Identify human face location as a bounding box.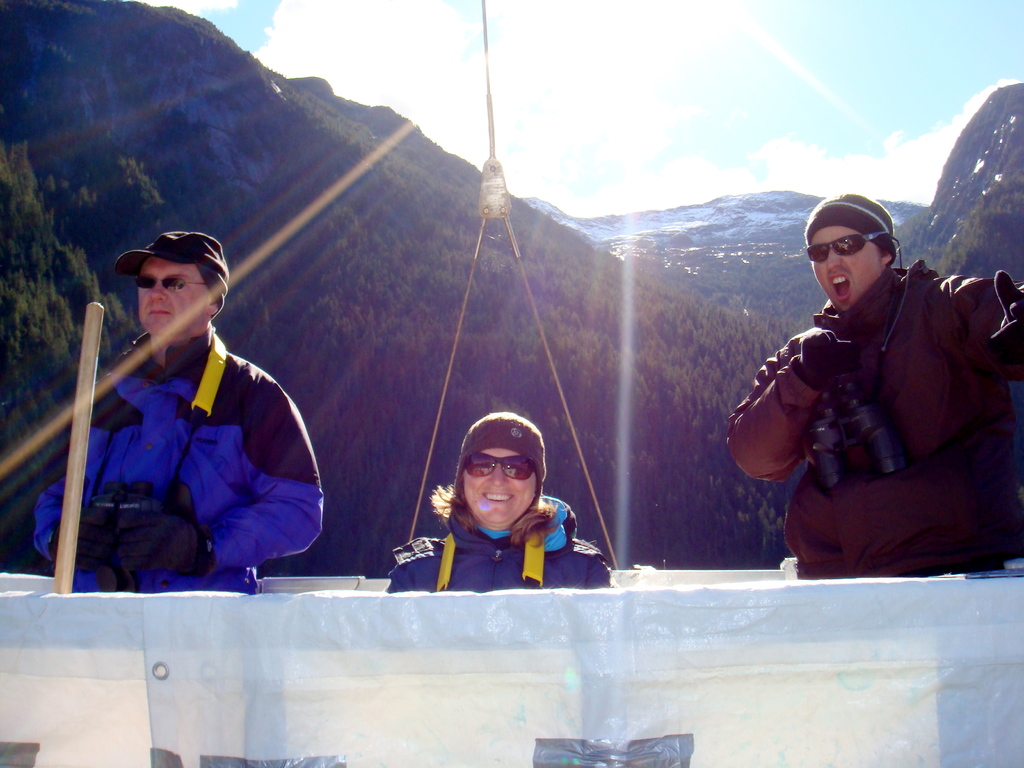
crop(140, 259, 207, 338).
